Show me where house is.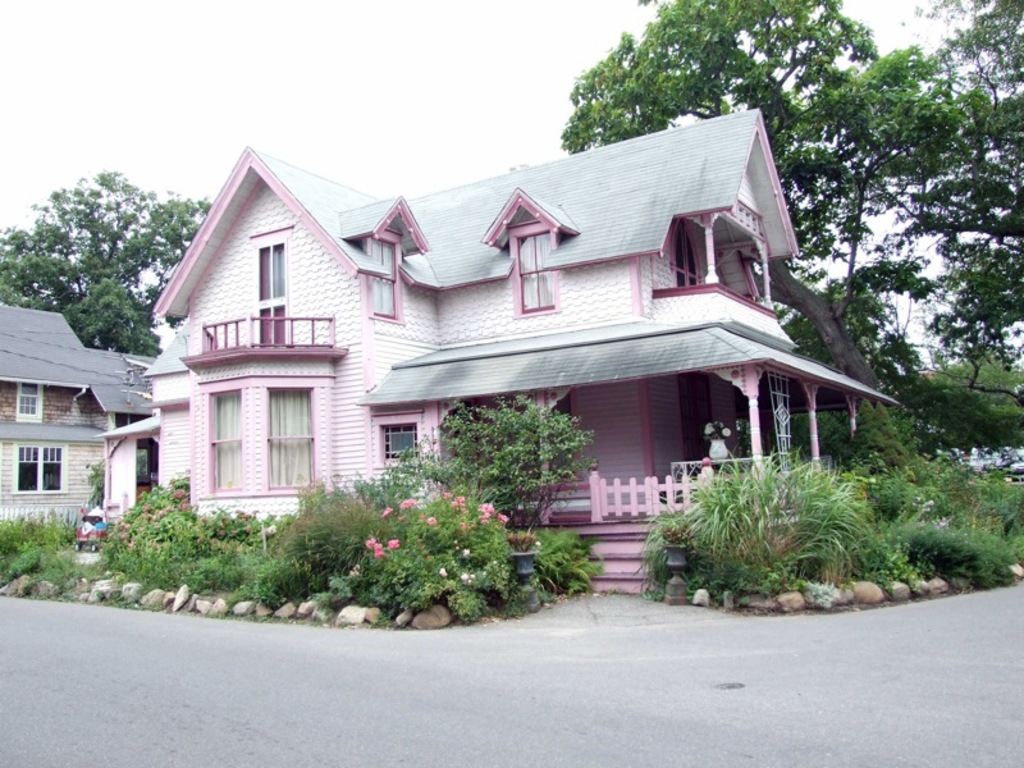
house is at [x1=136, y1=102, x2=873, y2=614].
